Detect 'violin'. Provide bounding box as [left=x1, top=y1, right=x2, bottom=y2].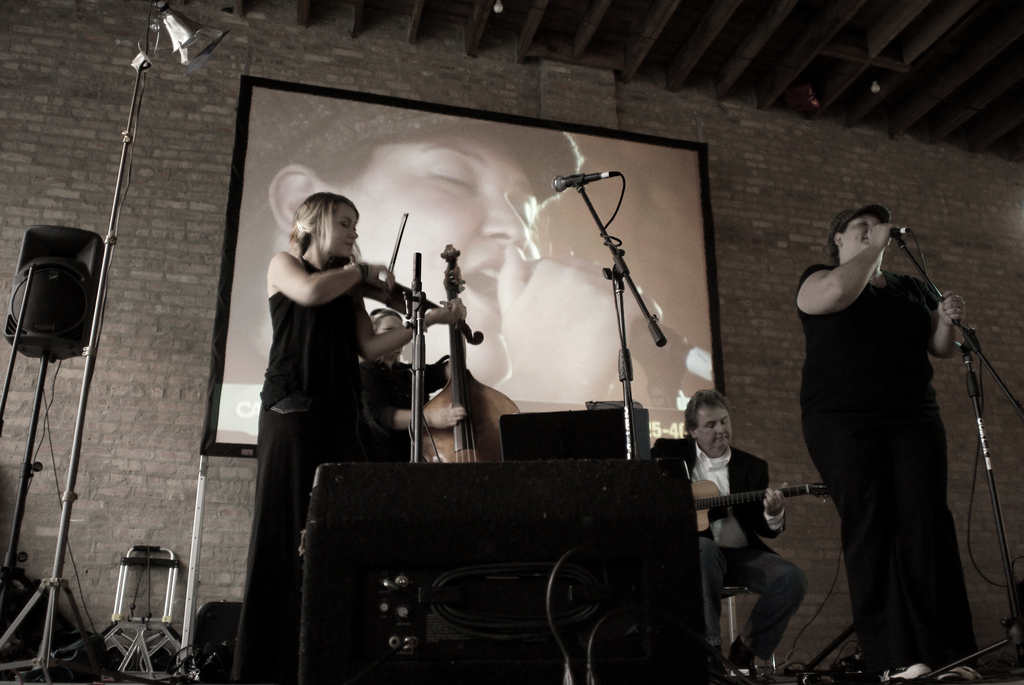
[left=420, top=242, right=567, bottom=684].
